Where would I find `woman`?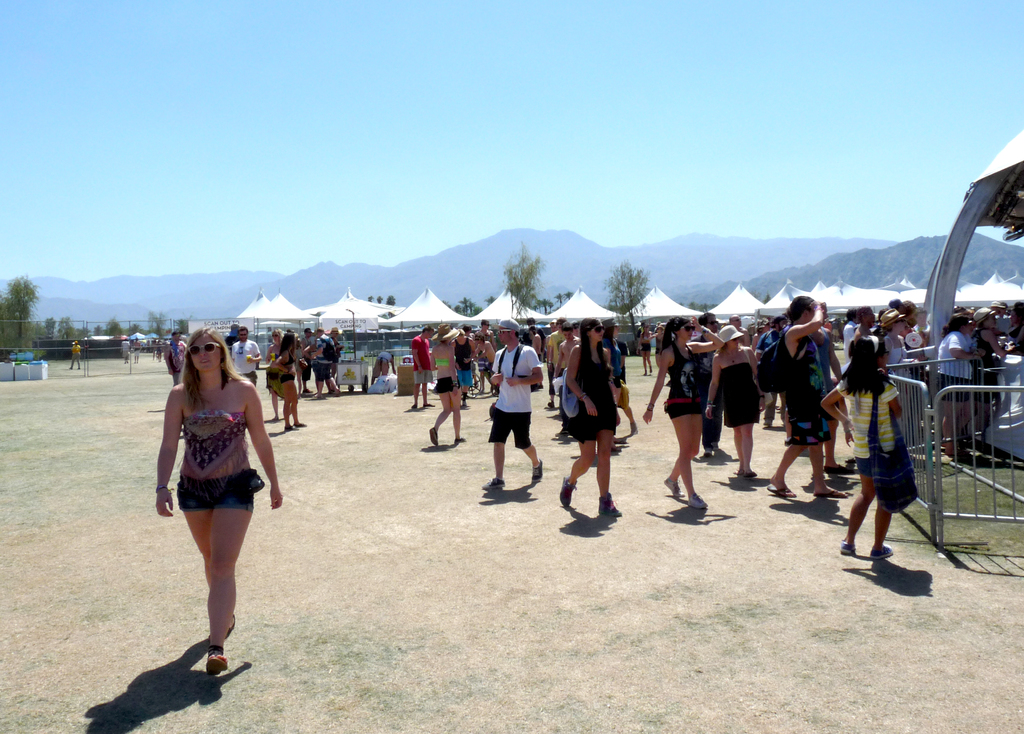
At <region>877, 316, 917, 447</region>.
